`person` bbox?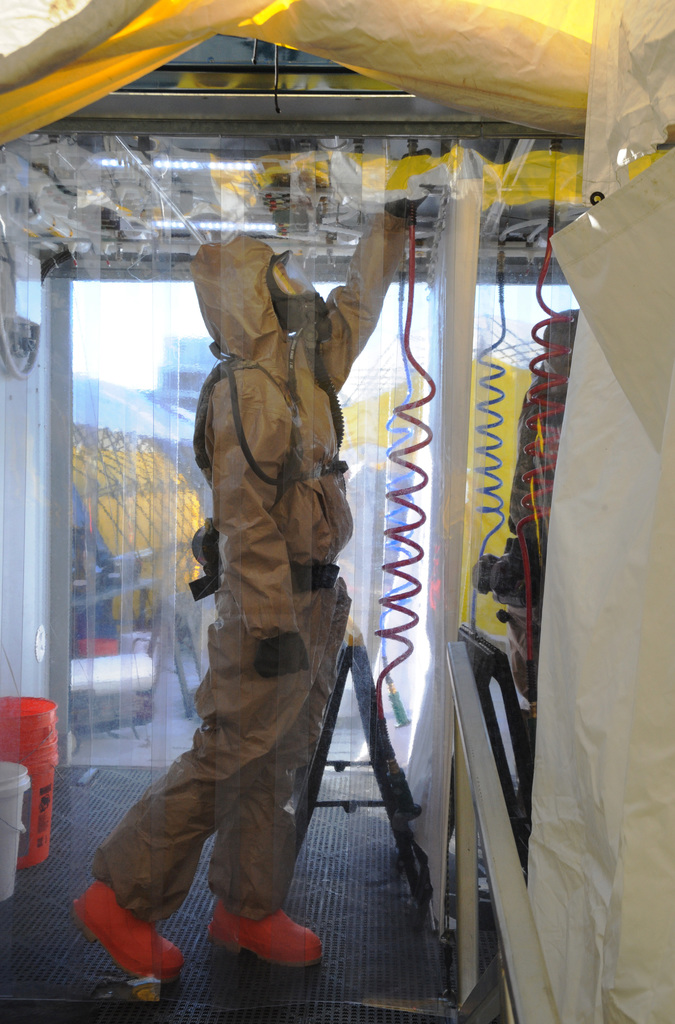
box=[147, 203, 377, 996]
